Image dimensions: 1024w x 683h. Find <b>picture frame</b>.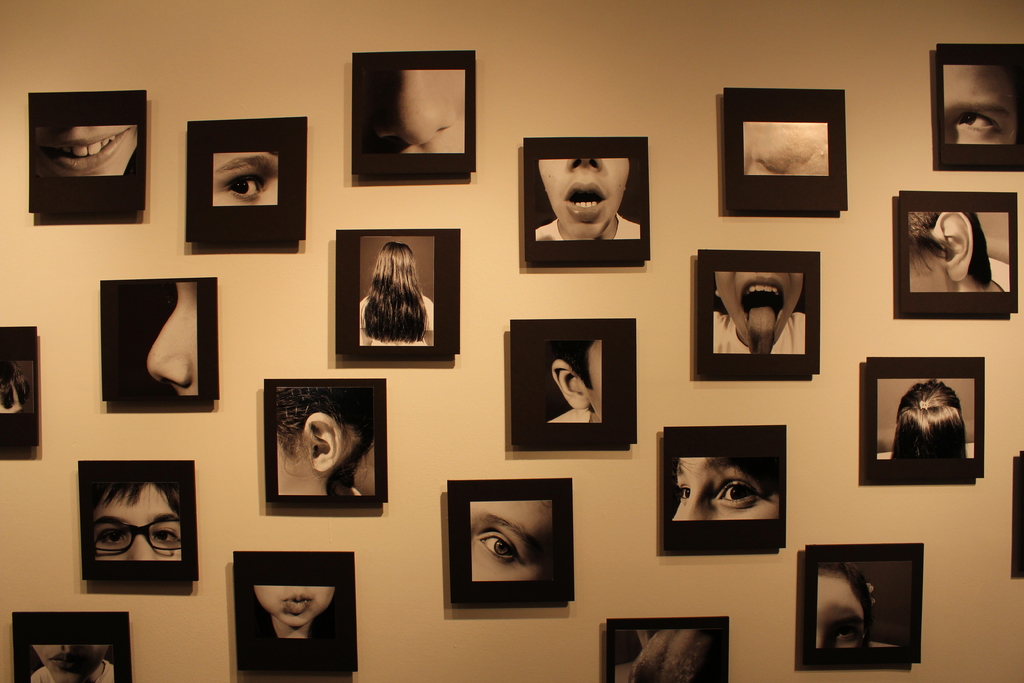
BBox(235, 551, 358, 671).
